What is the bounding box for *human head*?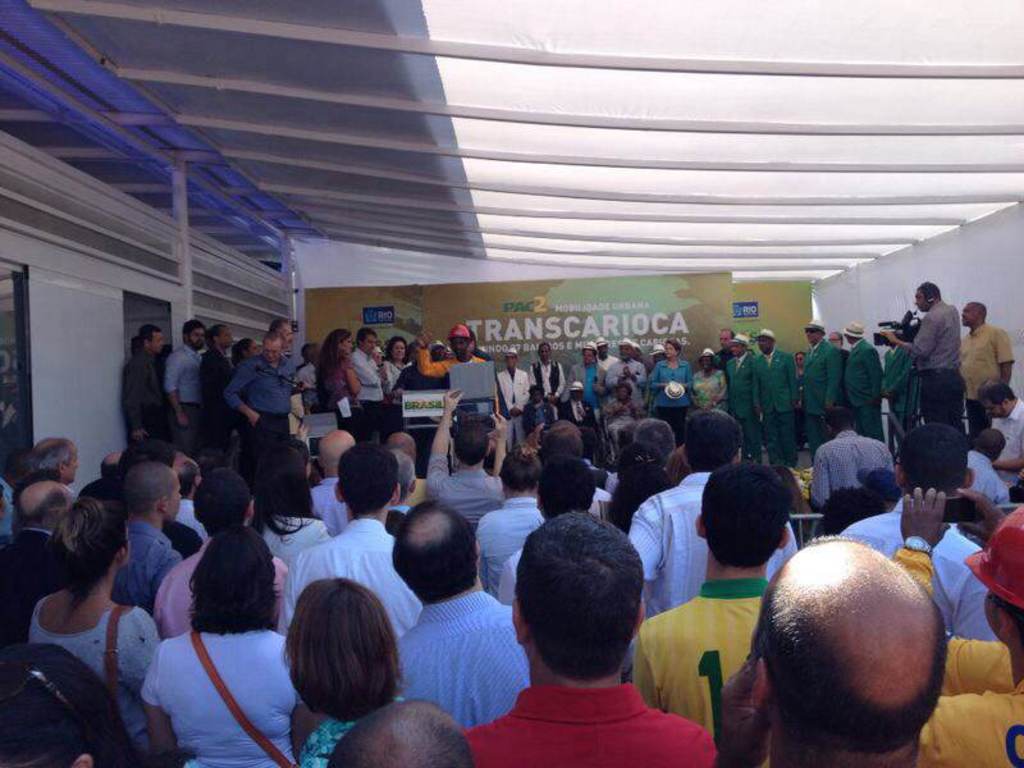
bbox=[529, 385, 545, 406].
